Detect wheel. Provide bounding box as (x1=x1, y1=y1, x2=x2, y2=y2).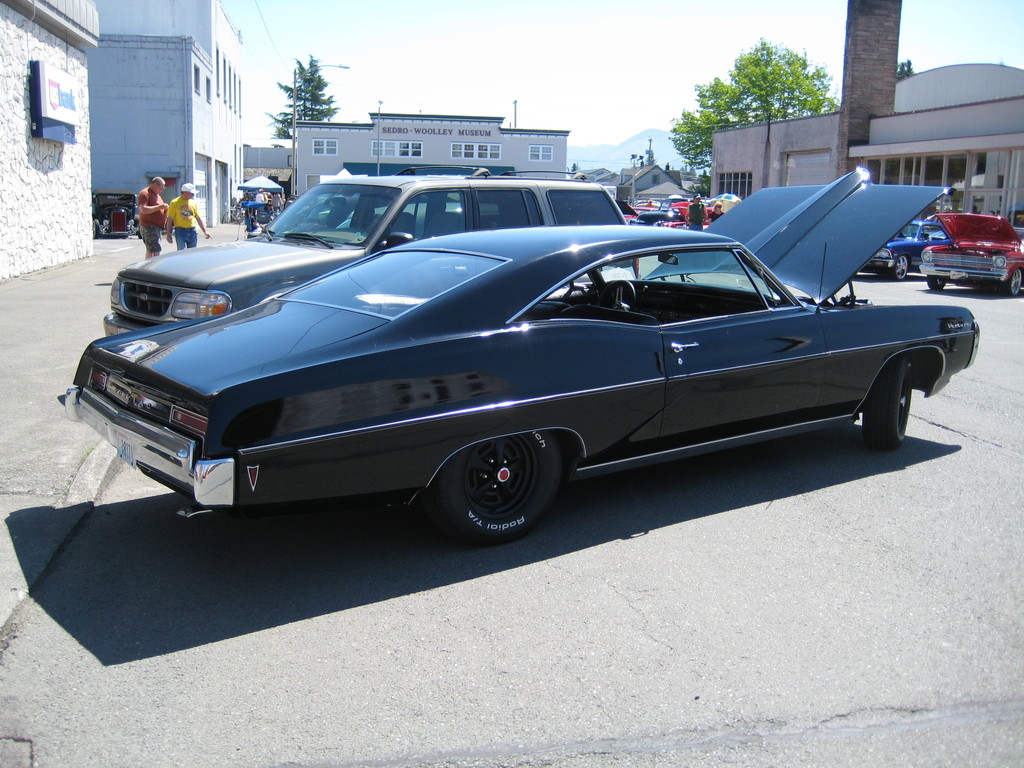
(x1=893, y1=255, x2=906, y2=280).
